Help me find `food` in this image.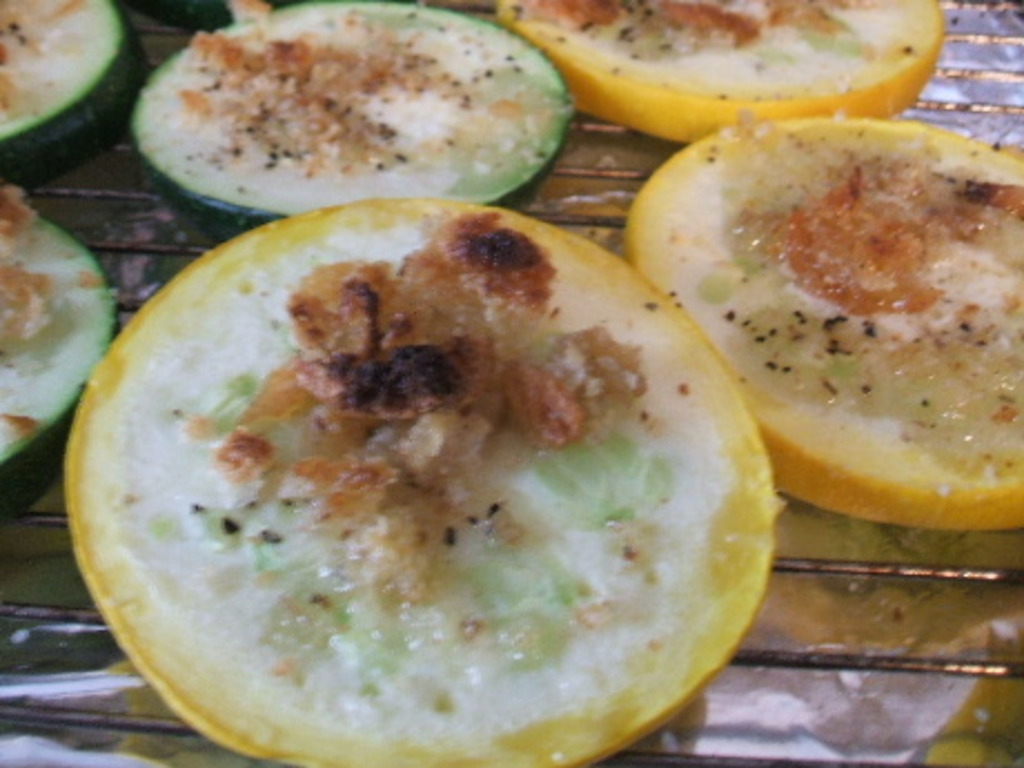
Found it: 0,0,1022,534.
